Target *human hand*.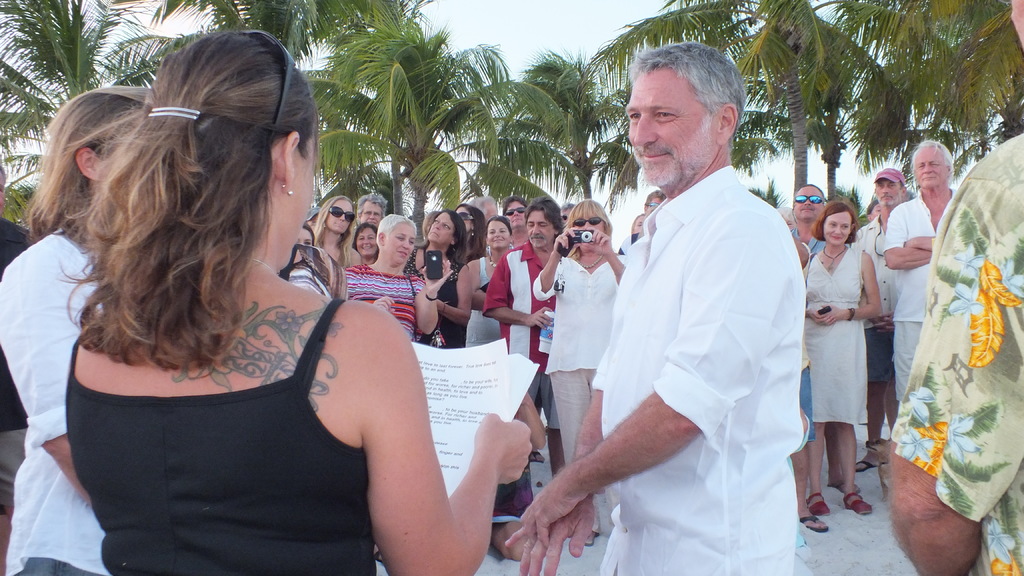
Target region: <region>527, 305, 556, 334</region>.
